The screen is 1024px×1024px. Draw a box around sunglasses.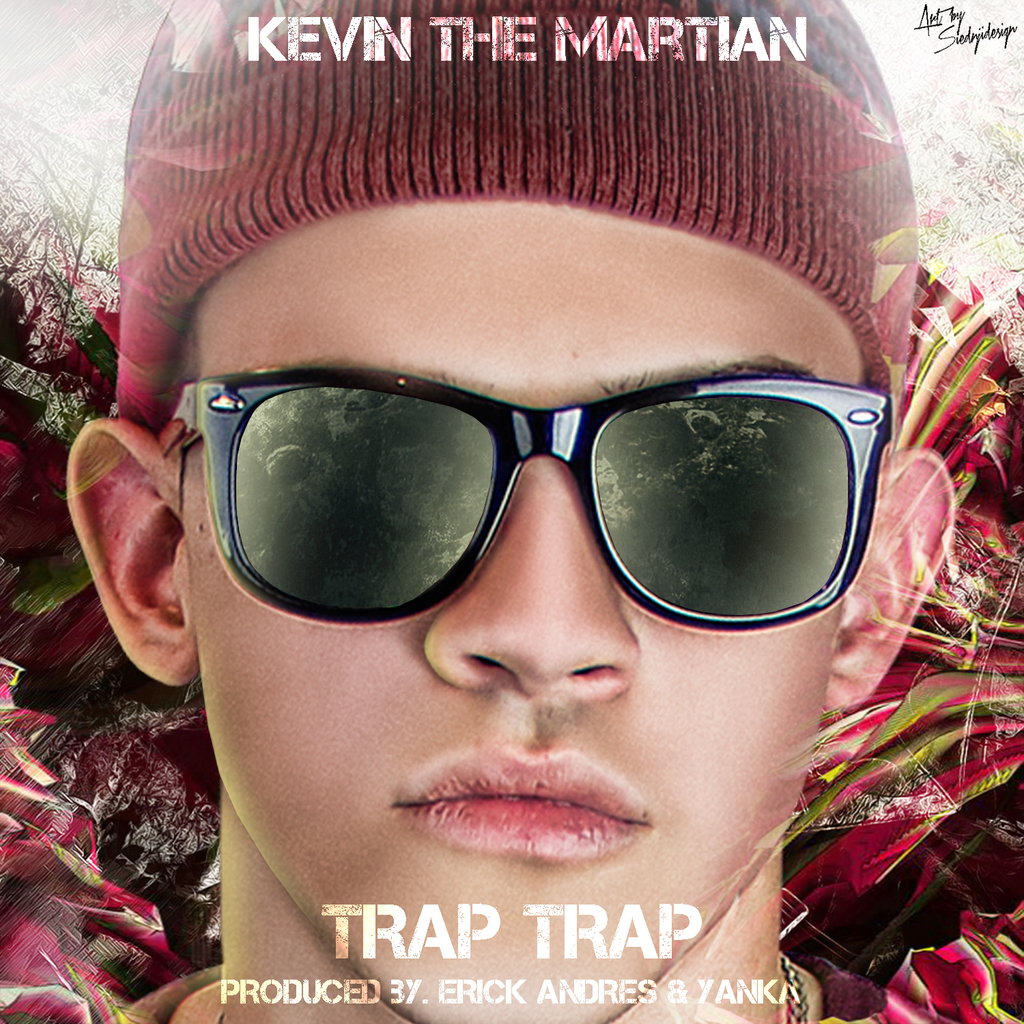
[157, 361, 893, 631].
